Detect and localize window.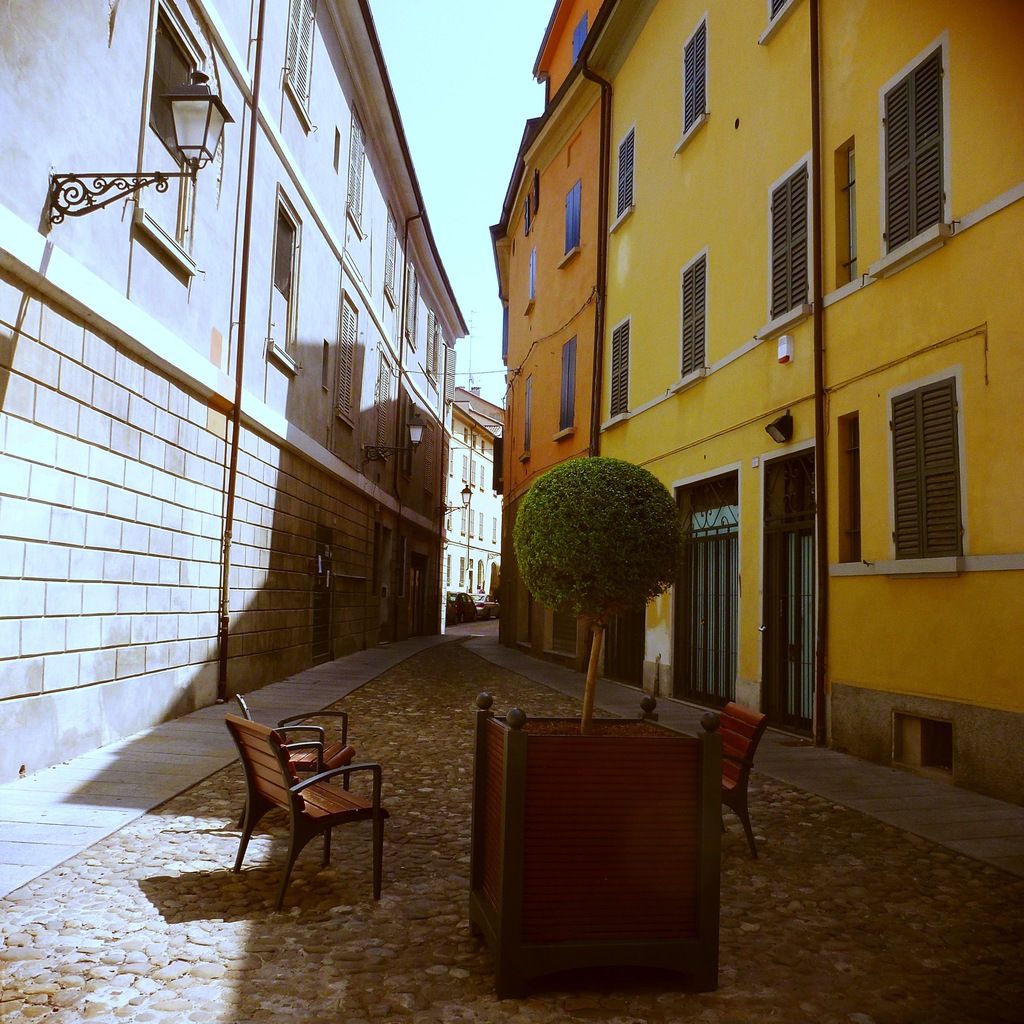
Localized at 376, 198, 397, 294.
